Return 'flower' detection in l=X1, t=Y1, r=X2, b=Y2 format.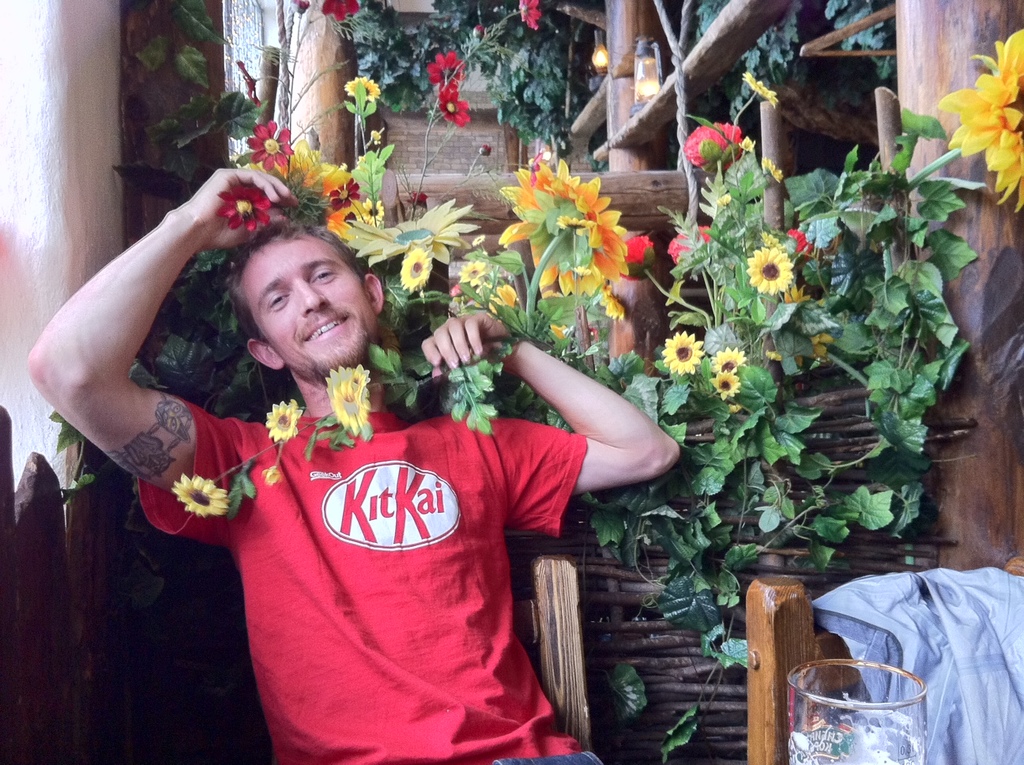
l=682, t=116, r=746, b=159.
